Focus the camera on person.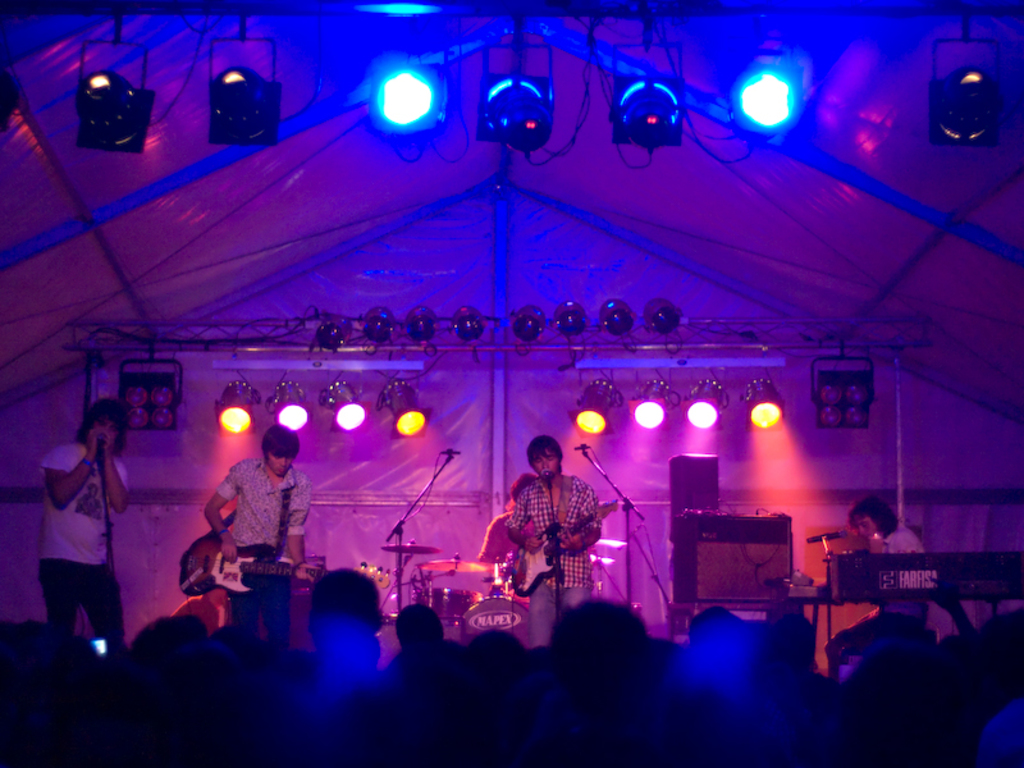
Focus region: [left=837, top=495, right=928, bottom=657].
